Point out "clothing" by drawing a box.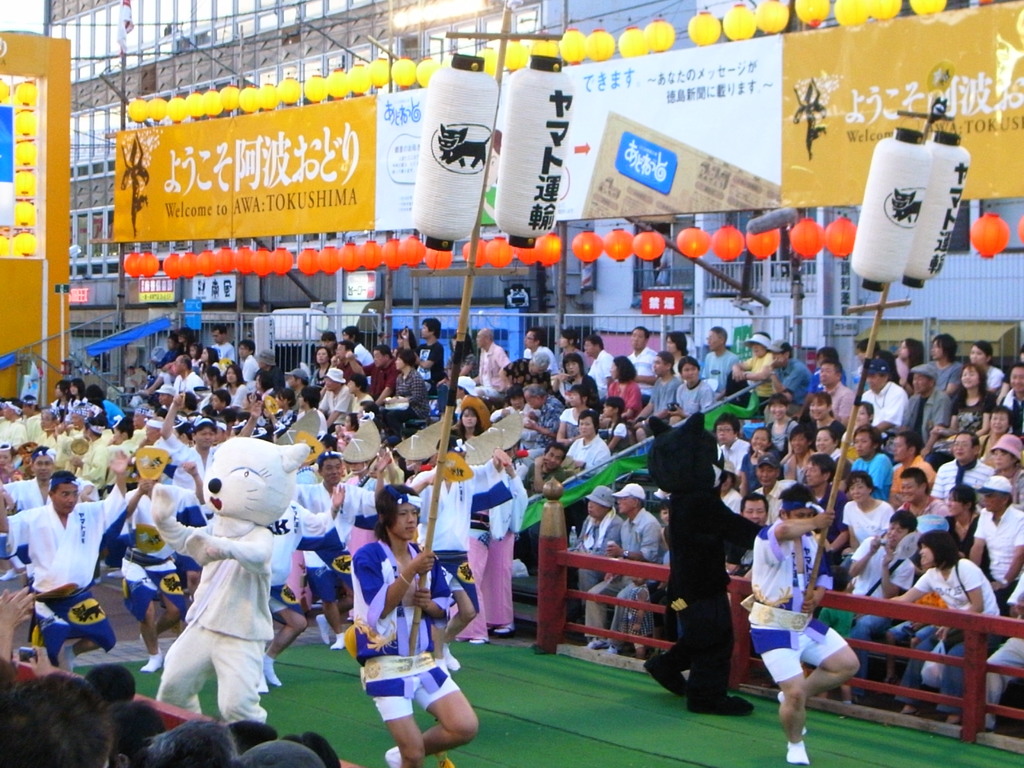
73/426/86/444.
